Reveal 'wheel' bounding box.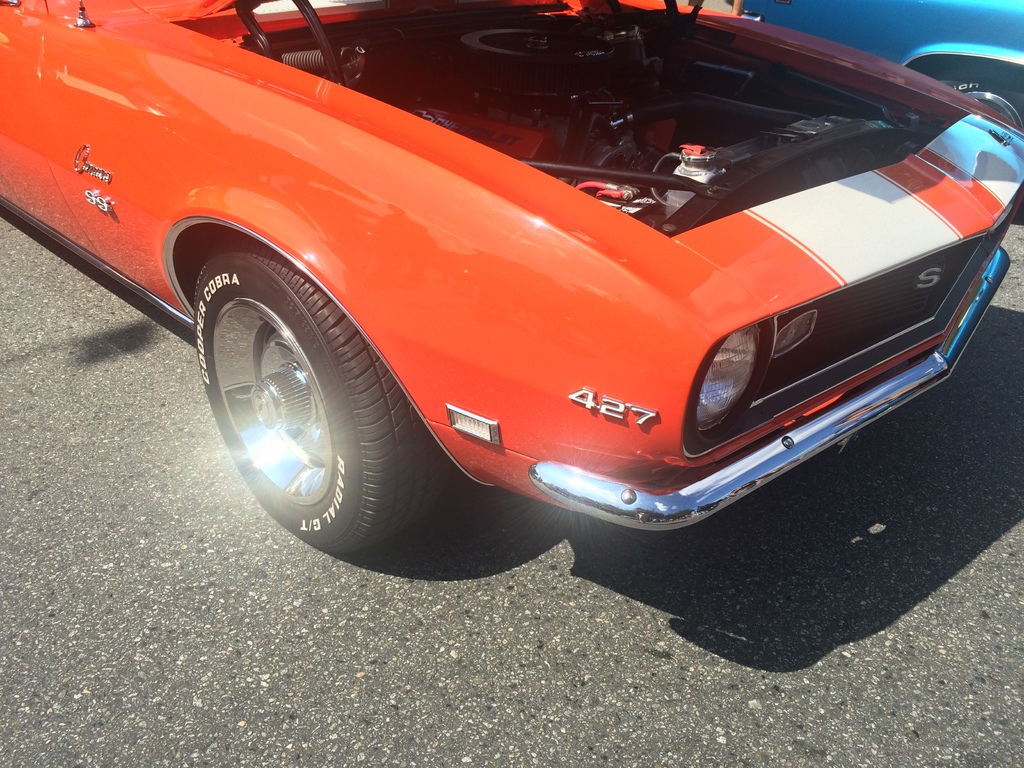
Revealed: select_region(193, 232, 456, 557).
